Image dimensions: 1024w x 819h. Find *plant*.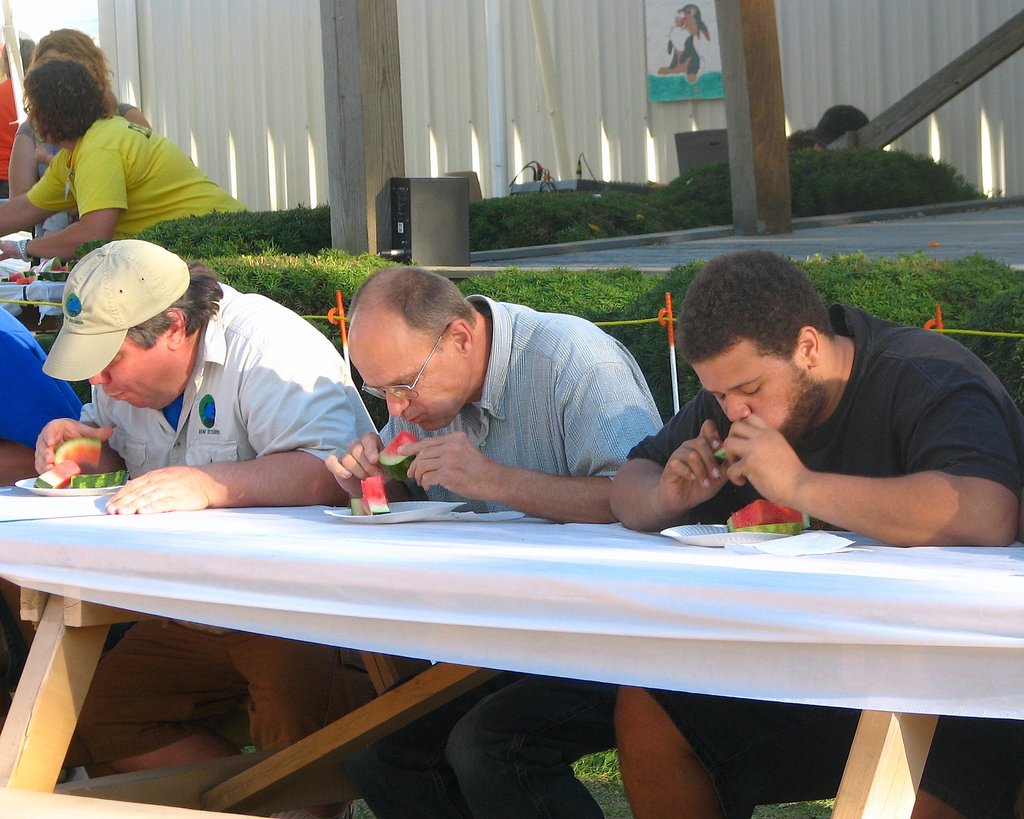
l=406, t=259, r=714, b=414.
